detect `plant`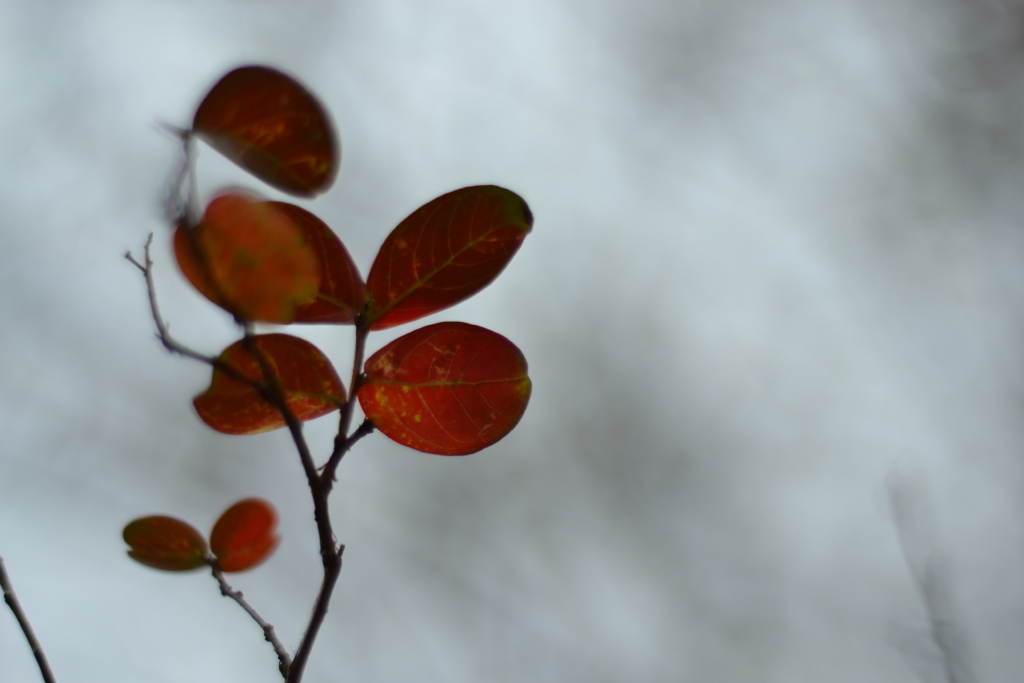
left=121, top=64, right=535, bottom=679
